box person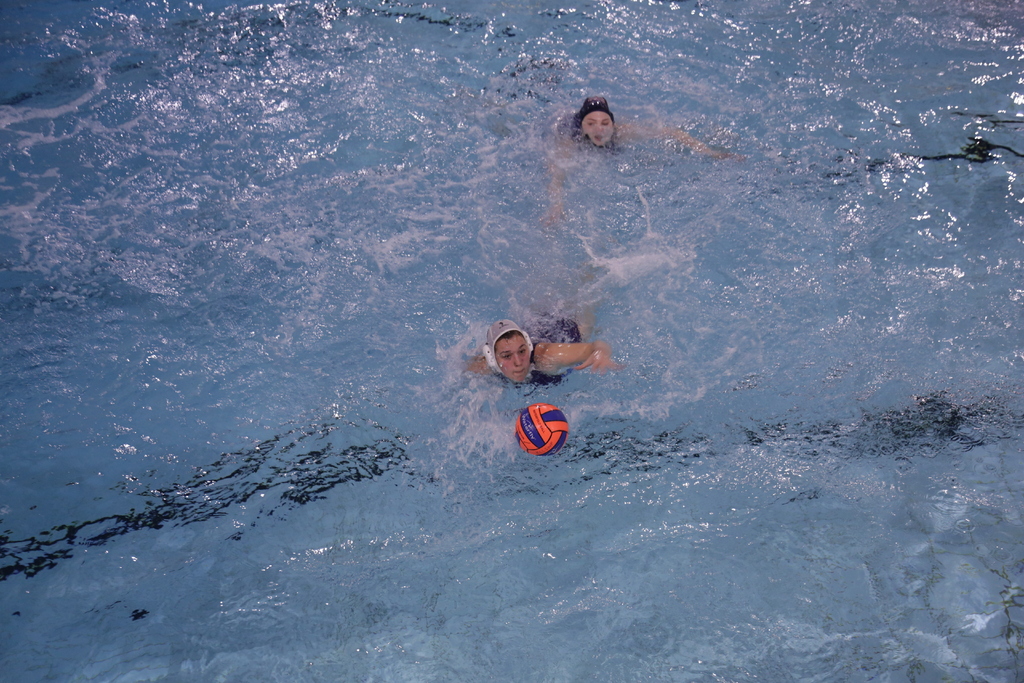
540:93:744:217
